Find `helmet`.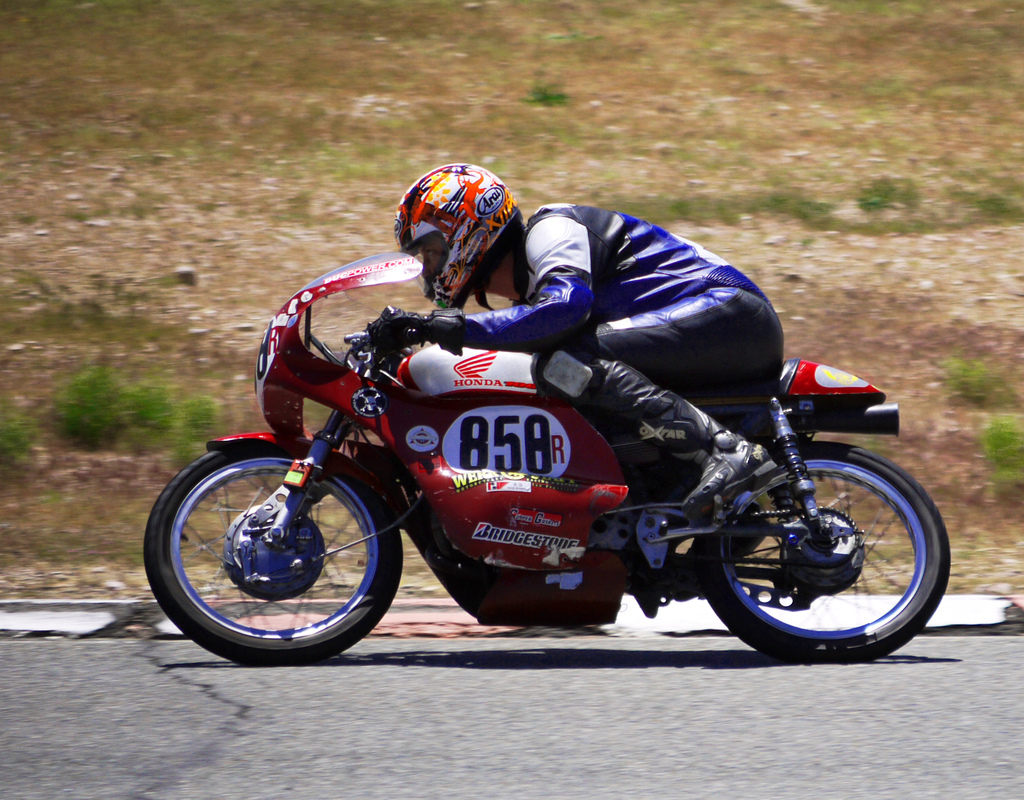
[401,164,515,285].
